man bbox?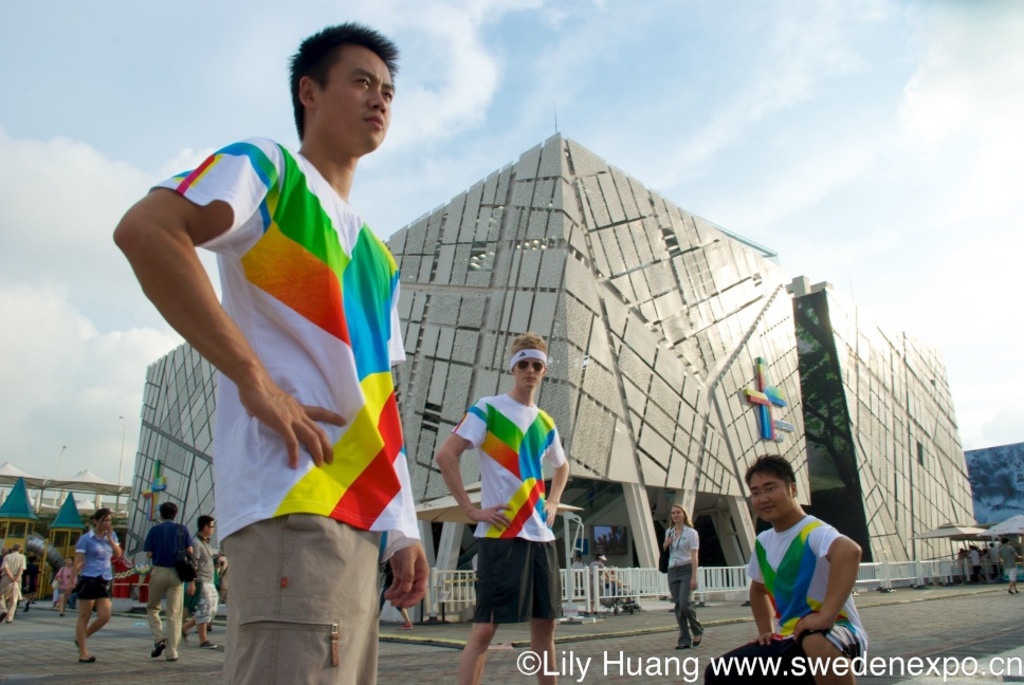
(left=189, top=511, right=221, bottom=649)
